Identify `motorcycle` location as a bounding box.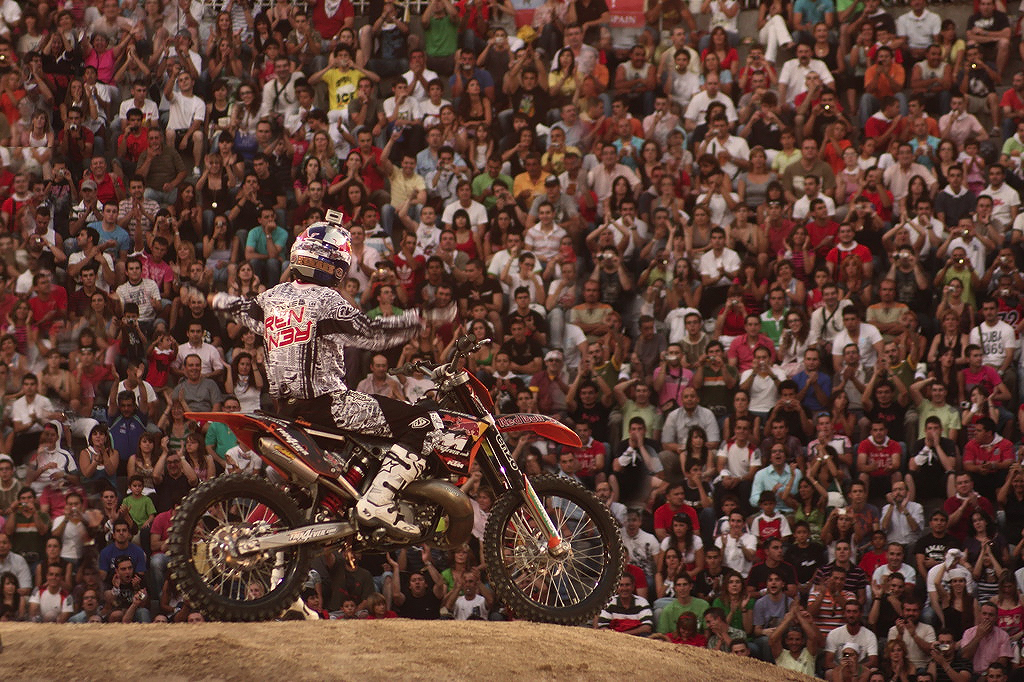
l=148, t=359, r=703, b=637.
